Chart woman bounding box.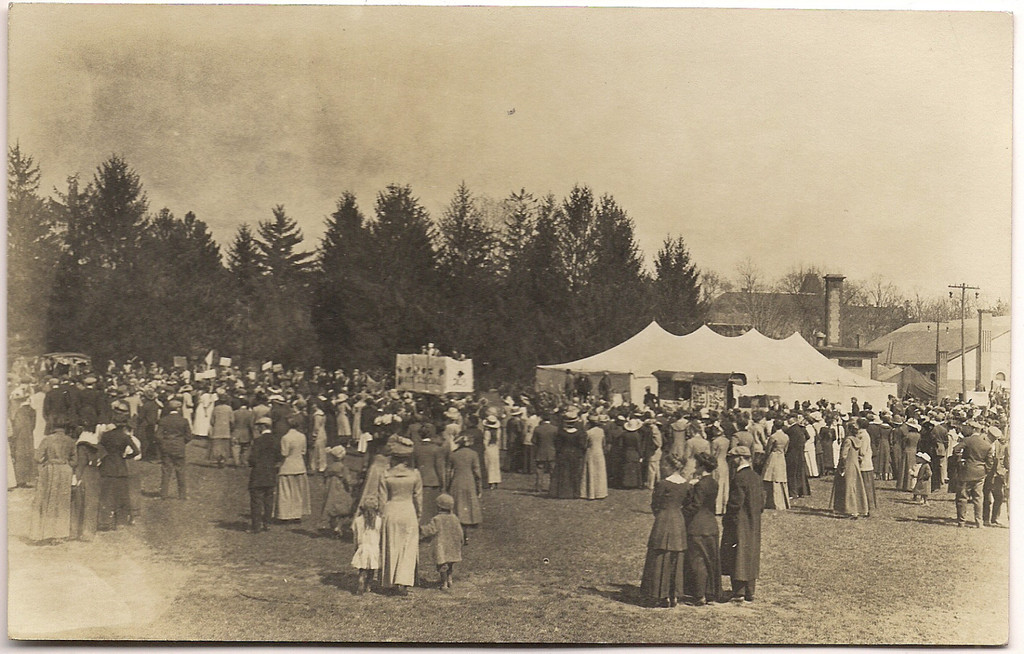
Charted: (x1=575, y1=420, x2=607, y2=504).
